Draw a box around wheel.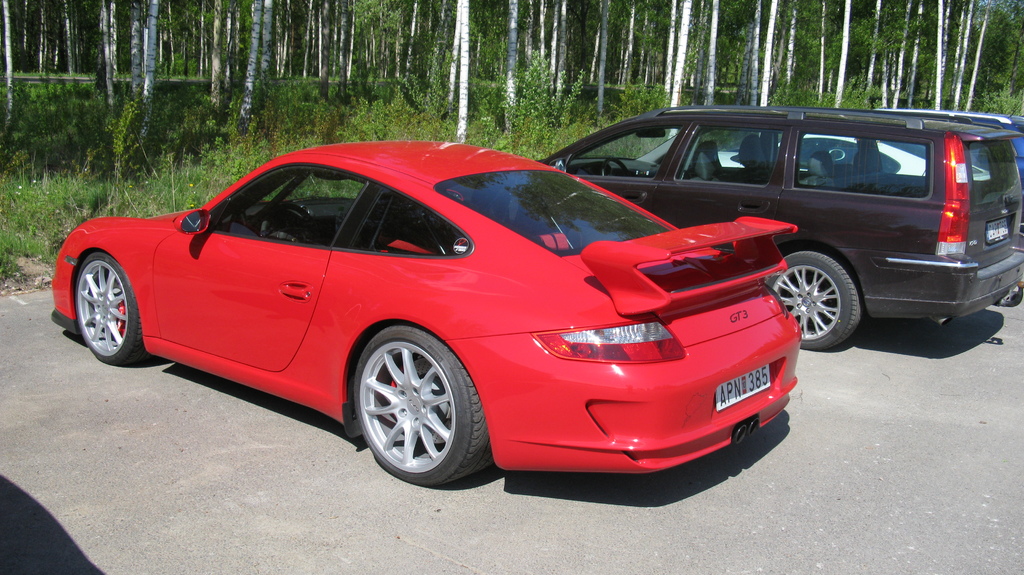
[353,324,495,487].
